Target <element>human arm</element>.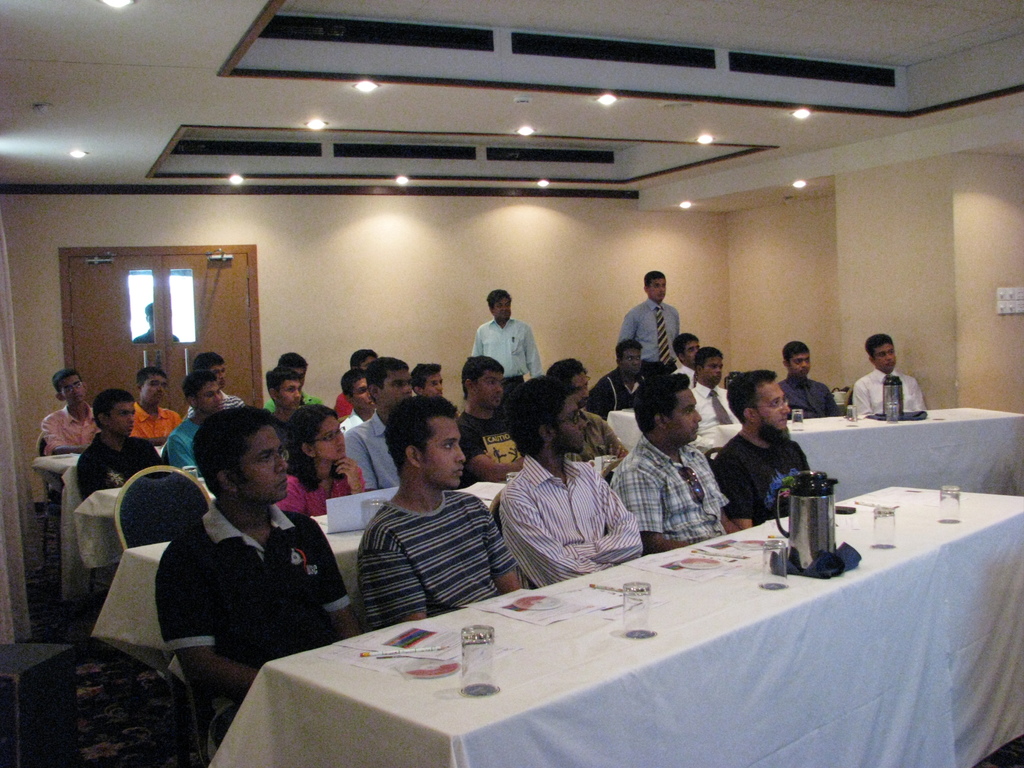
Target region: x1=614, y1=312, x2=640, y2=340.
